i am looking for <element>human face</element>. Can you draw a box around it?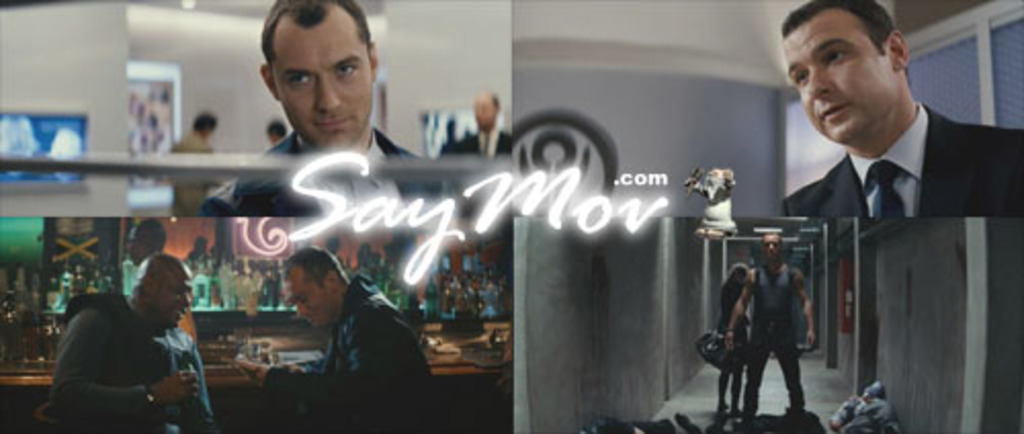
Sure, the bounding box is bbox=[784, 10, 893, 139].
